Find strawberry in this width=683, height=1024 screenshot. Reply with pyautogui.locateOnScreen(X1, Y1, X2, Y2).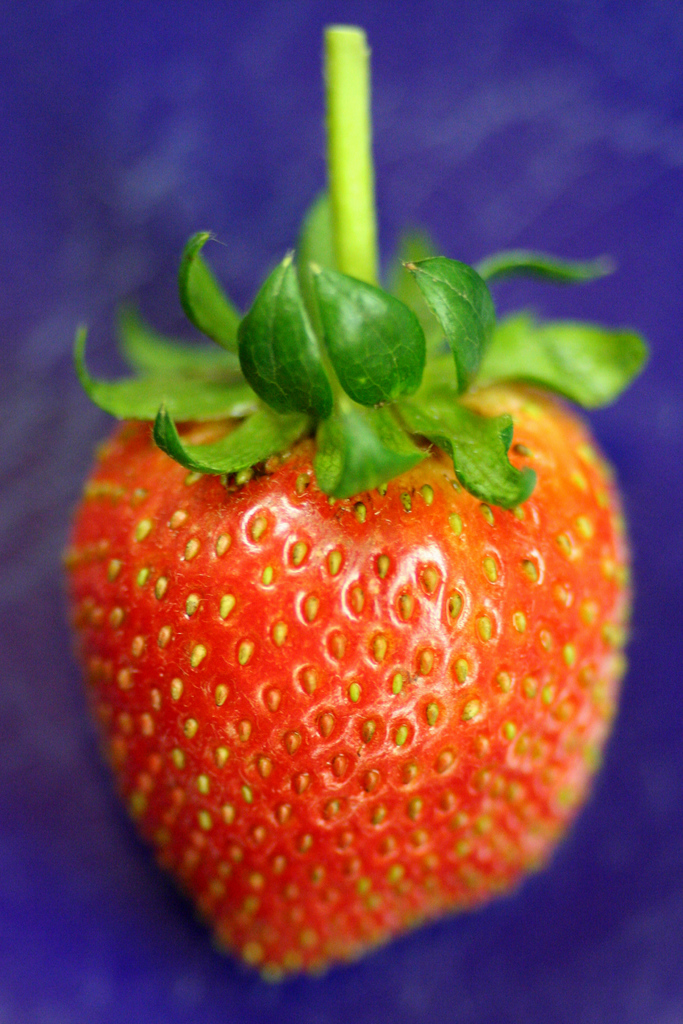
pyautogui.locateOnScreen(48, 252, 653, 965).
